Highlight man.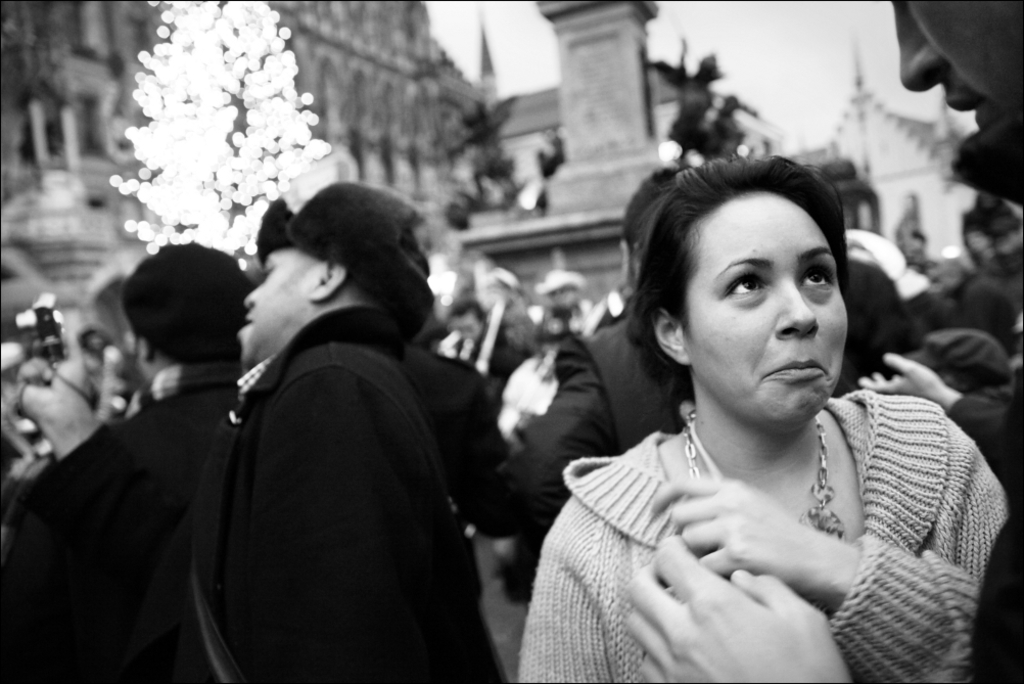
Highlighted region: rect(6, 241, 241, 683).
